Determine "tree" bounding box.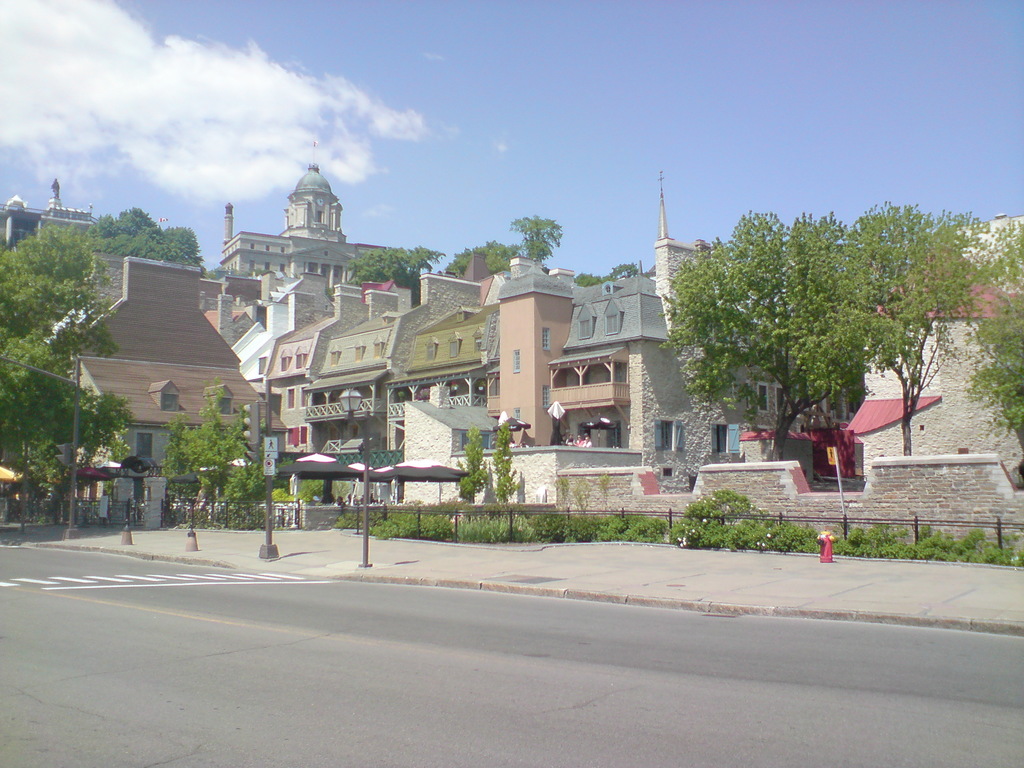
Determined: Rect(783, 202, 981, 463).
